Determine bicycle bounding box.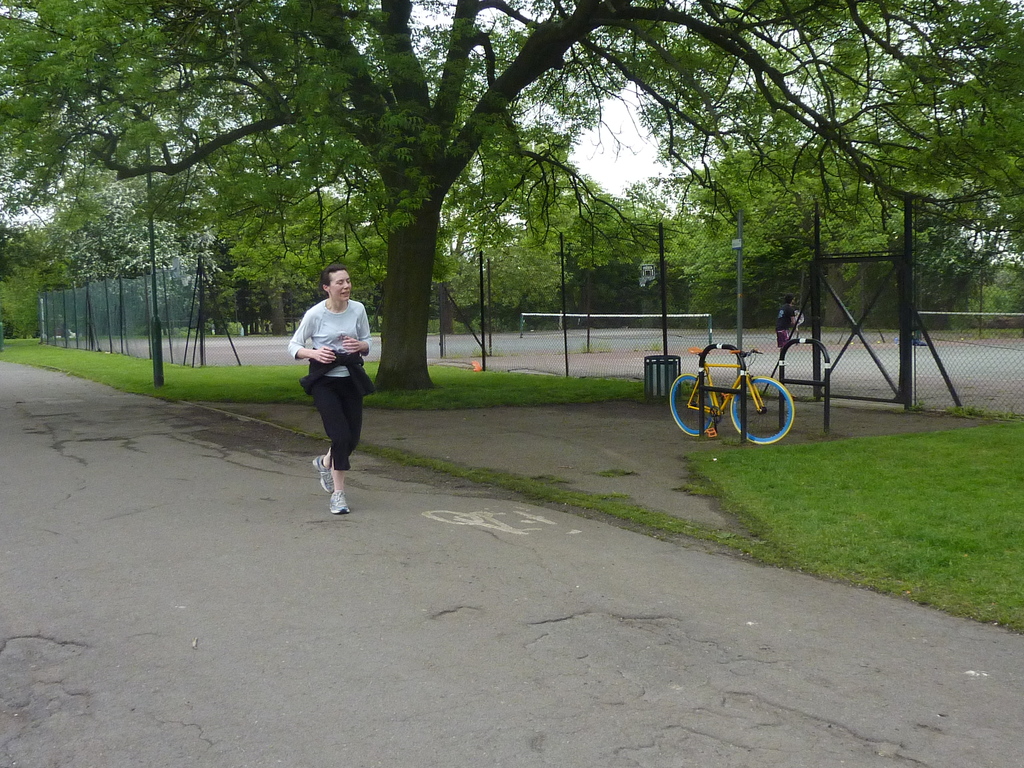
Determined: (x1=665, y1=334, x2=797, y2=450).
